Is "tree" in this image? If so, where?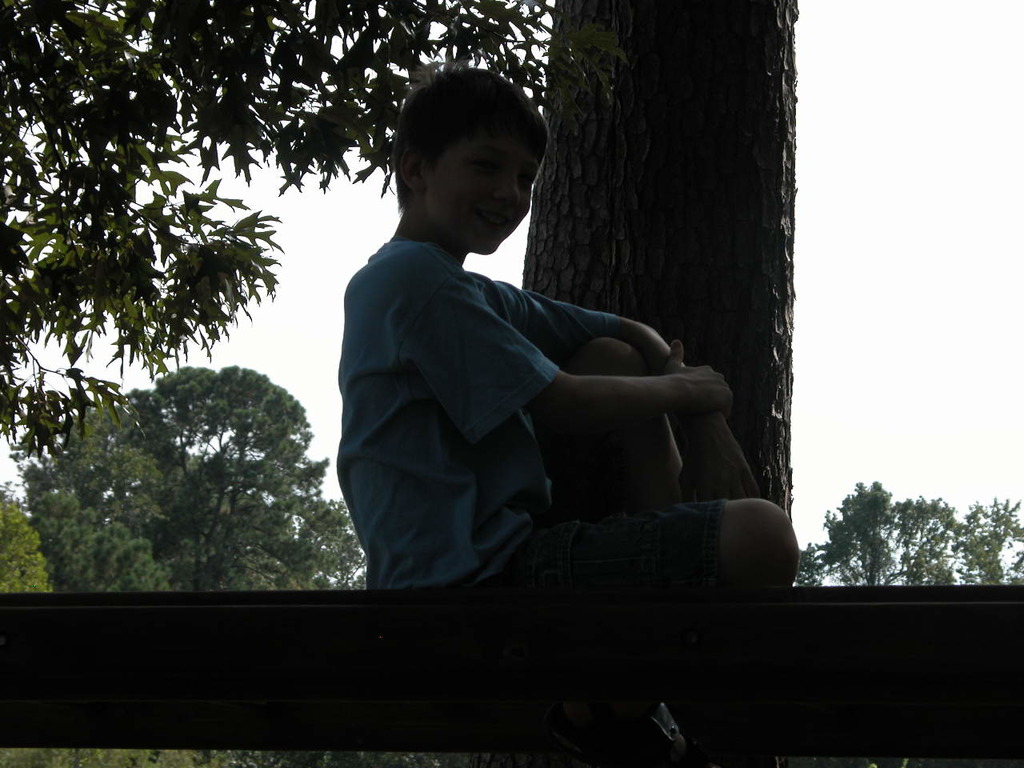
Yes, at bbox=[798, 469, 1023, 587].
